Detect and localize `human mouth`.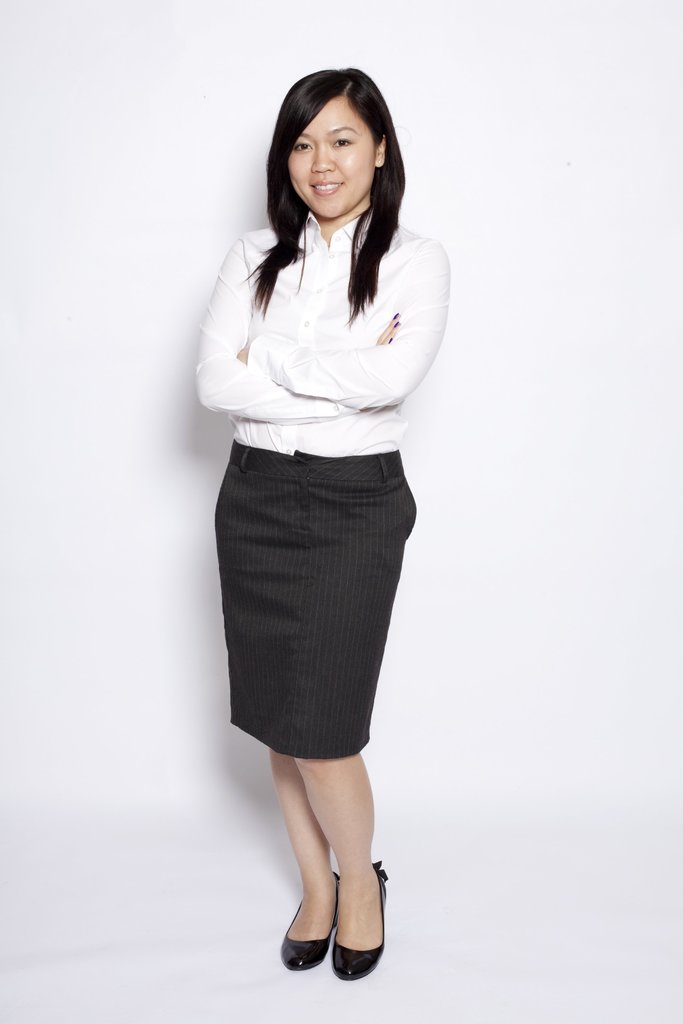
Localized at x1=307 y1=174 x2=347 y2=198.
